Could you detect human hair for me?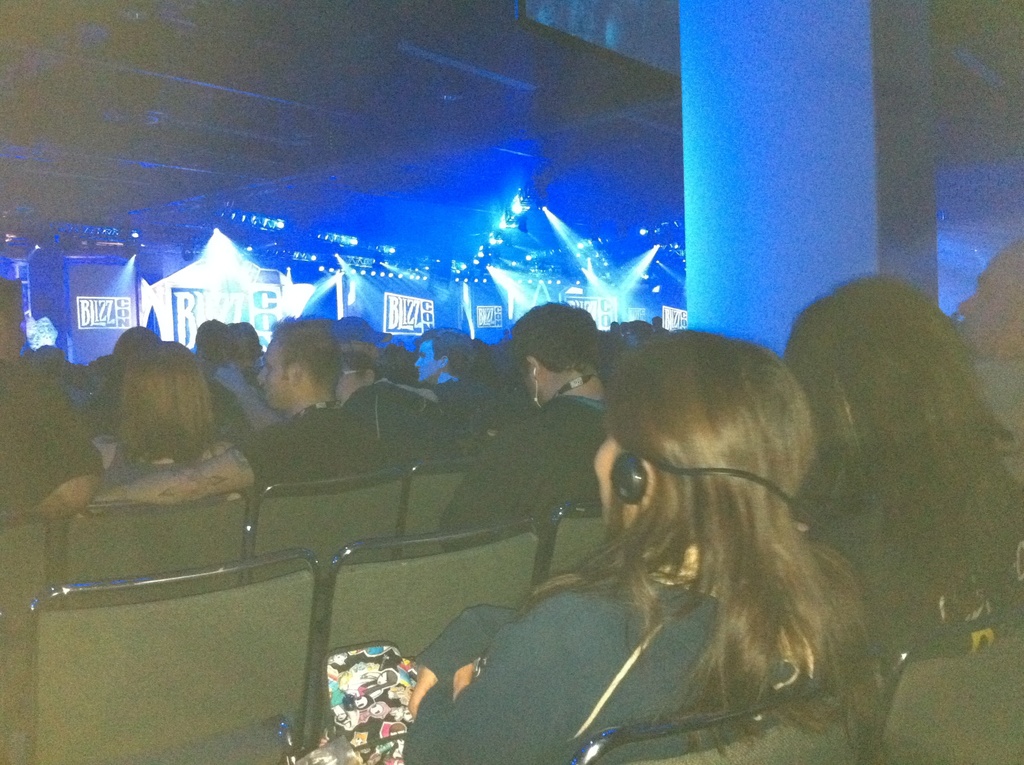
Detection result: <region>0, 277, 19, 319</region>.
